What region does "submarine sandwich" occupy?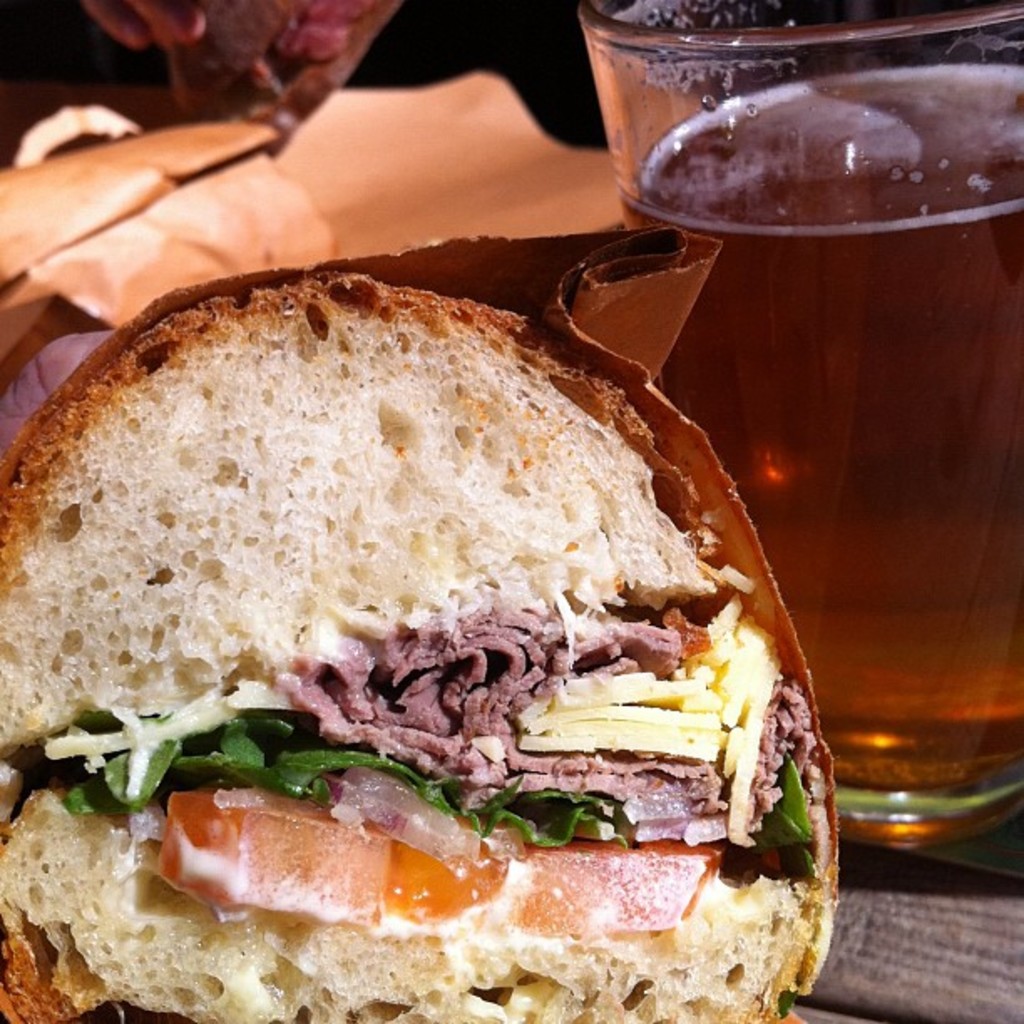
<region>0, 315, 830, 1009</region>.
